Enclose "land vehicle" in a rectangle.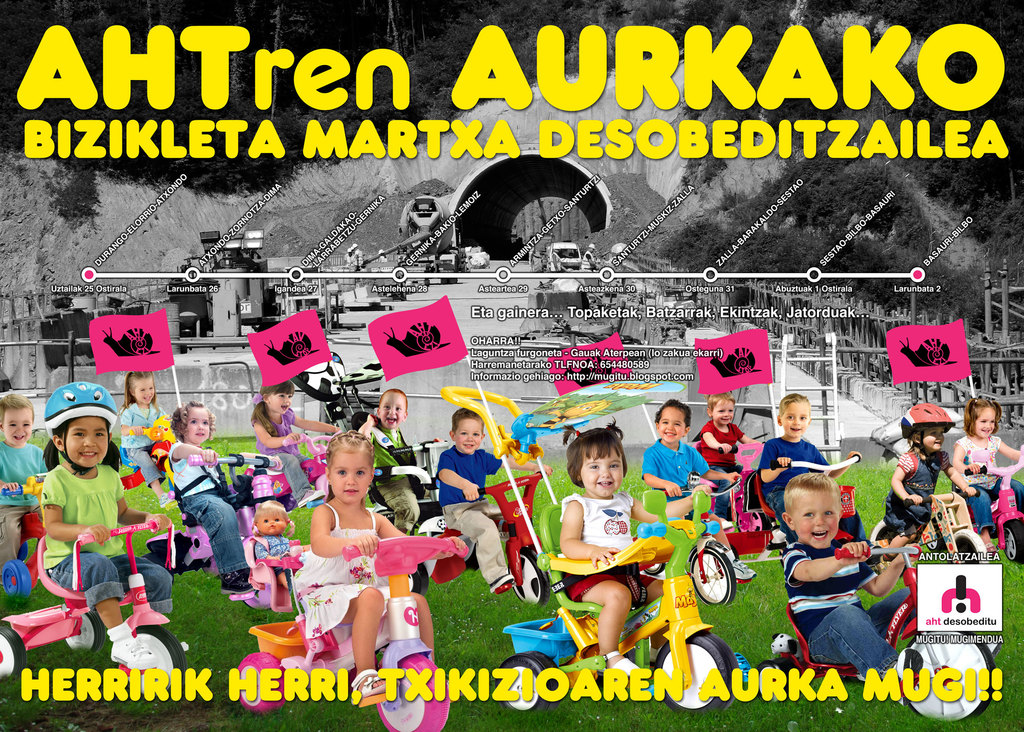
<bbox>0, 468, 51, 598</bbox>.
